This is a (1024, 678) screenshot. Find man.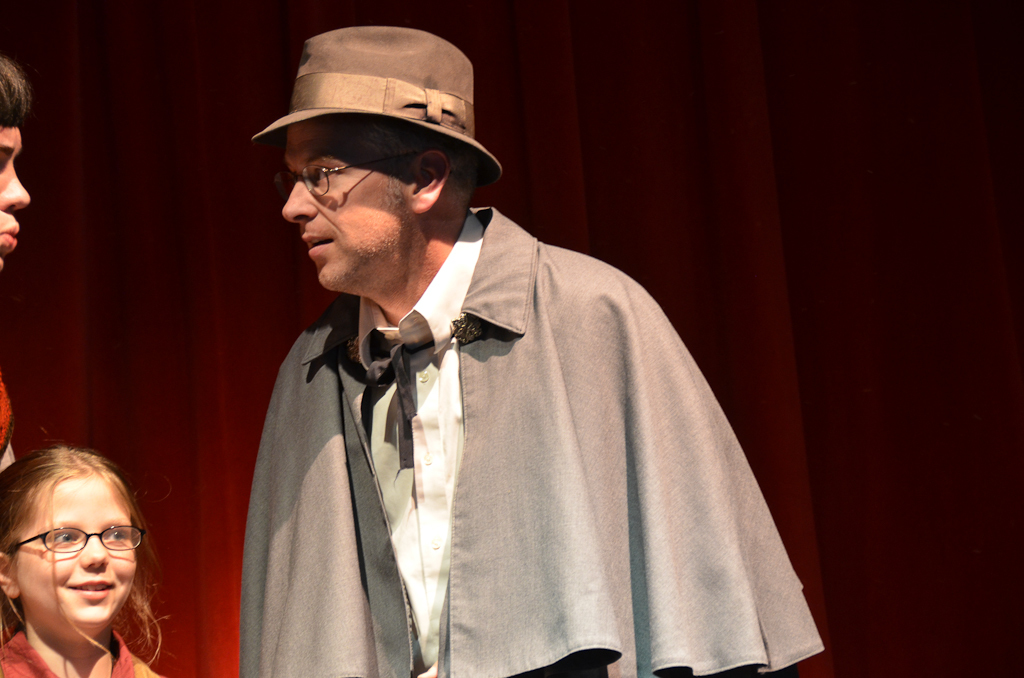
Bounding box: bbox=[193, 70, 672, 669].
